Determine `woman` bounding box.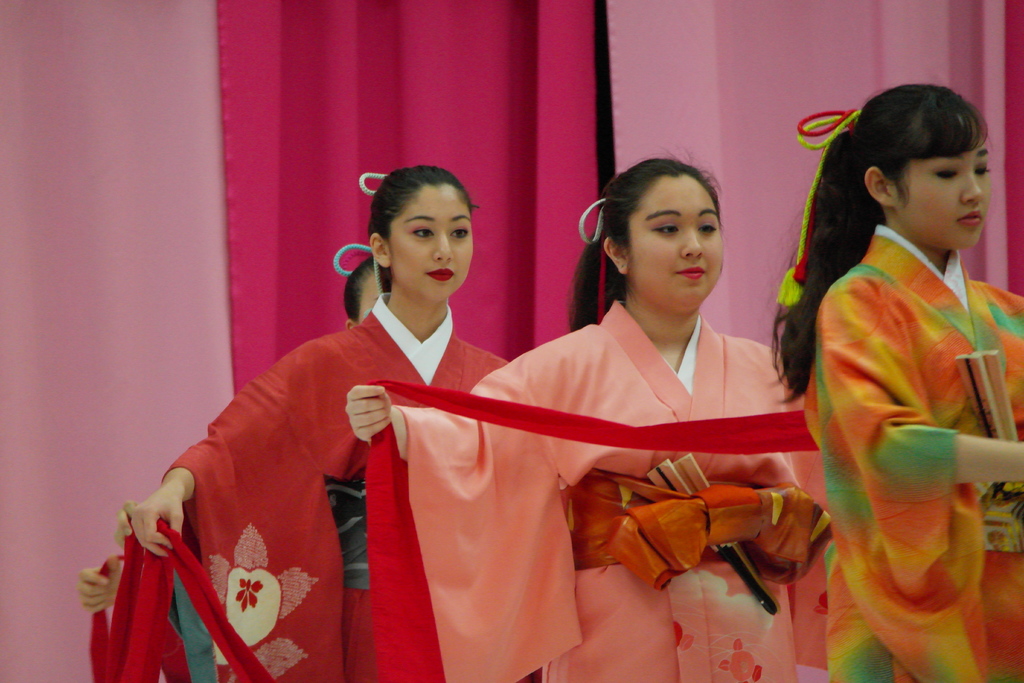
Determined: bbox(72, 242, 388, 682).
